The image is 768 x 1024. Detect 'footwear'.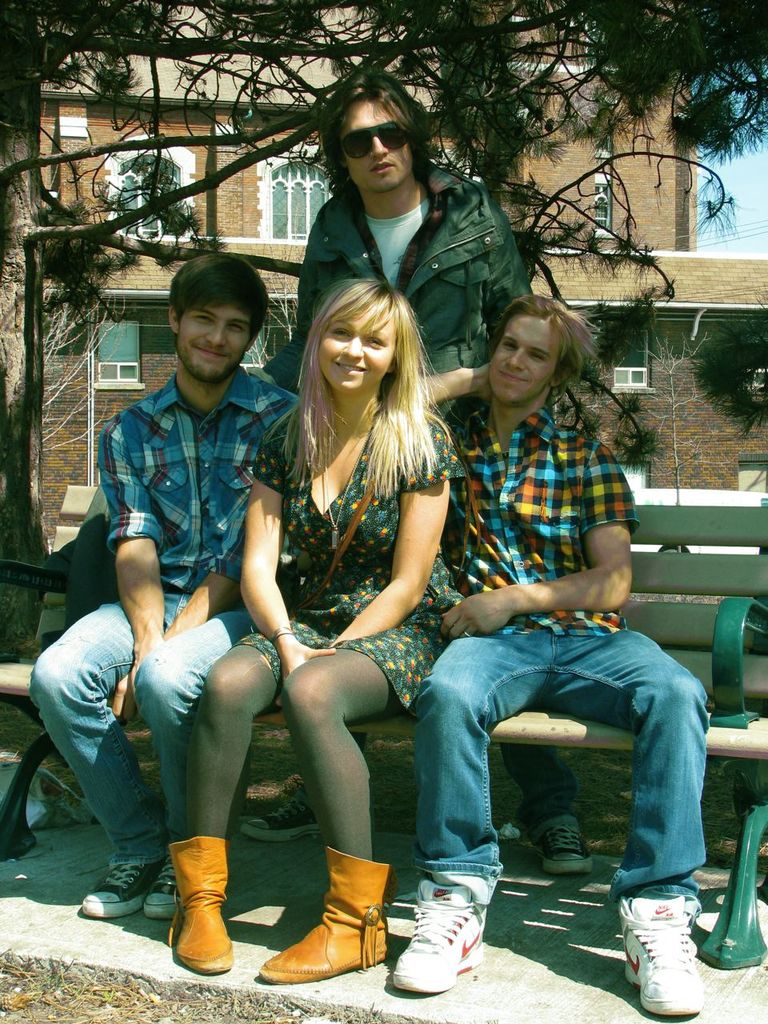
Detection: <region>614, 888, 704, 1018</region>.
